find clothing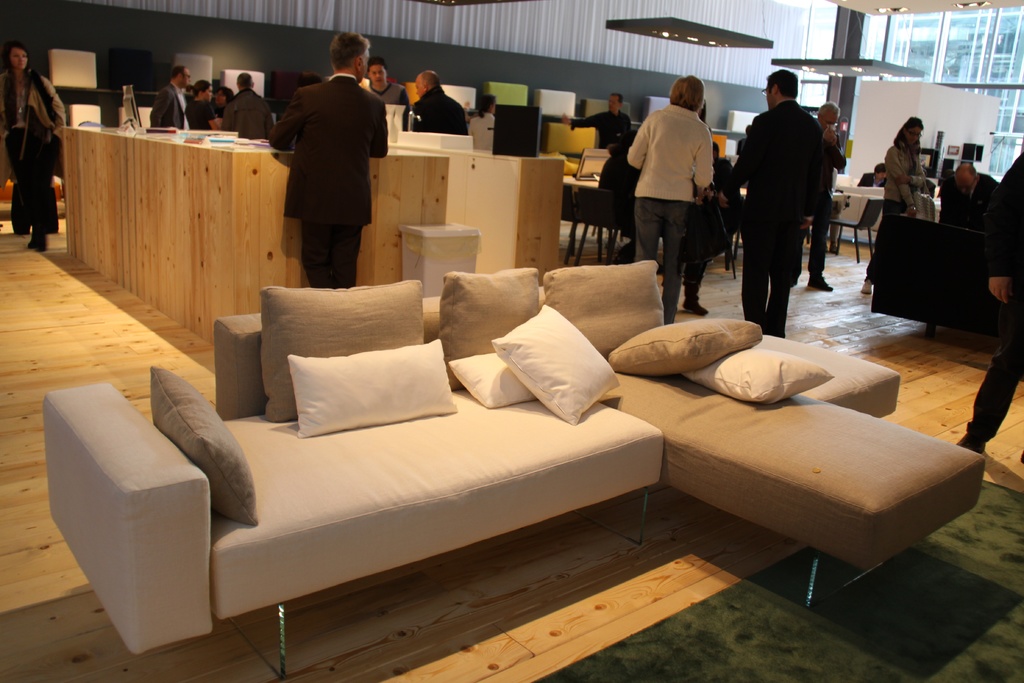
{"x1": 870, "y1": 145, "x2": 922, "y2": 292}
